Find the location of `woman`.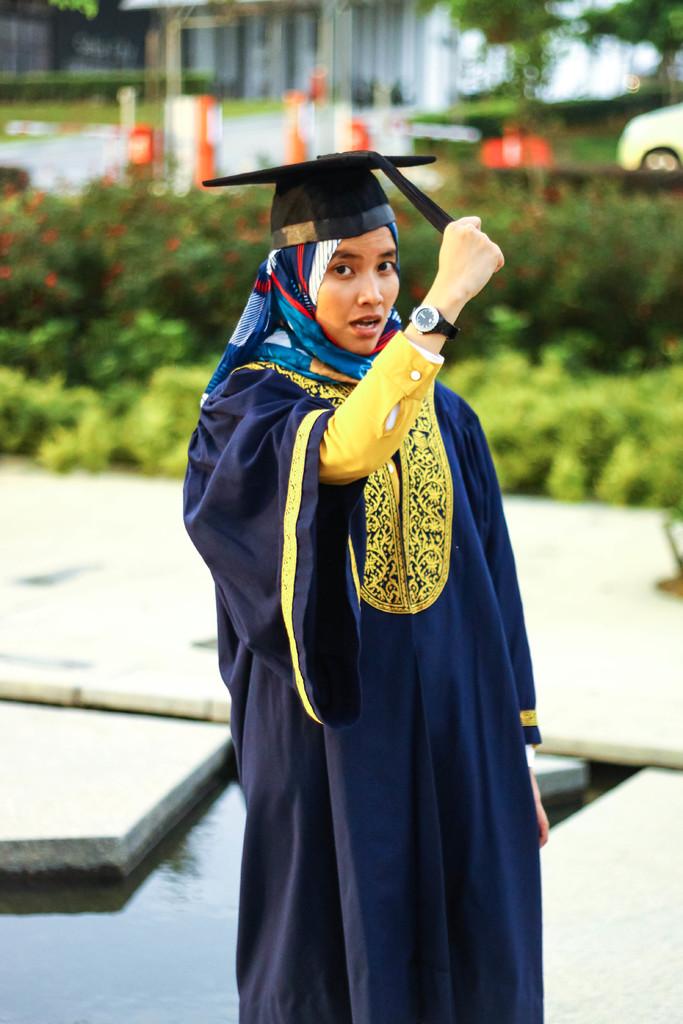
Location: {"left": 194, "top": 128, "right": 543, "bottom": 1021}.
